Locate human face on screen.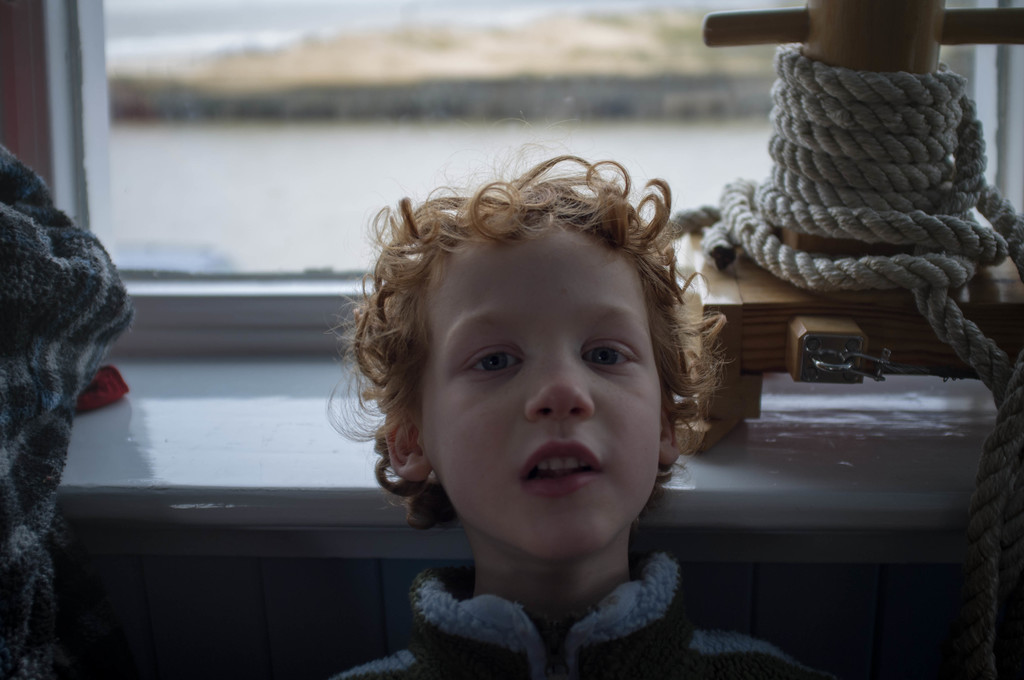
On screen at select_region(422, 209, 662, 561).
